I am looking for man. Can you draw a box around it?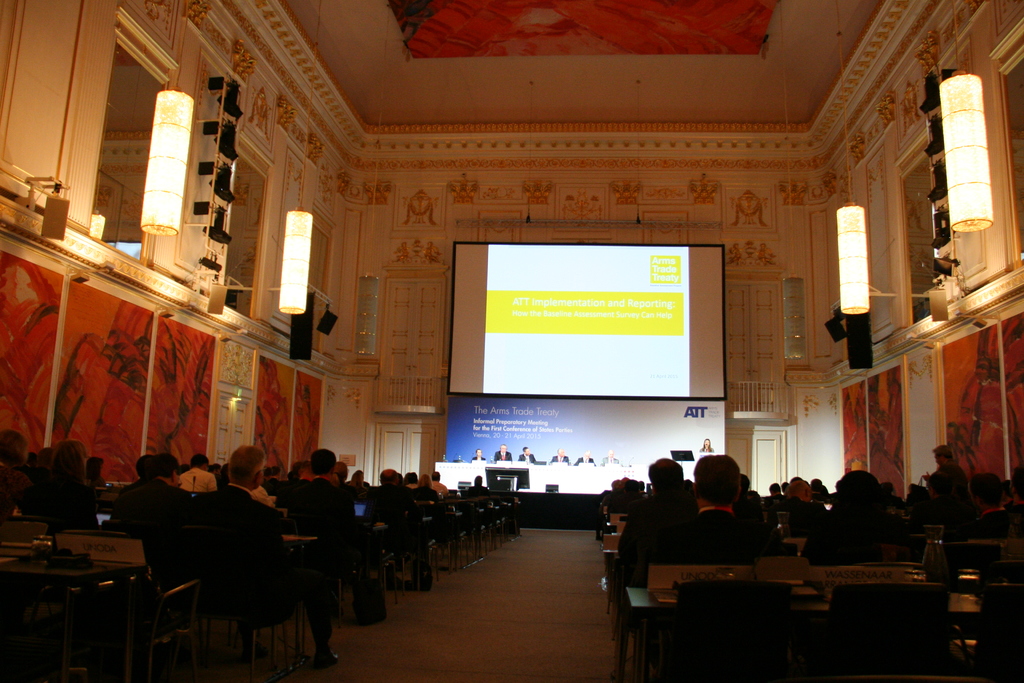
Sure, the bounding box is bbox=(771, 478, 781, 498).
